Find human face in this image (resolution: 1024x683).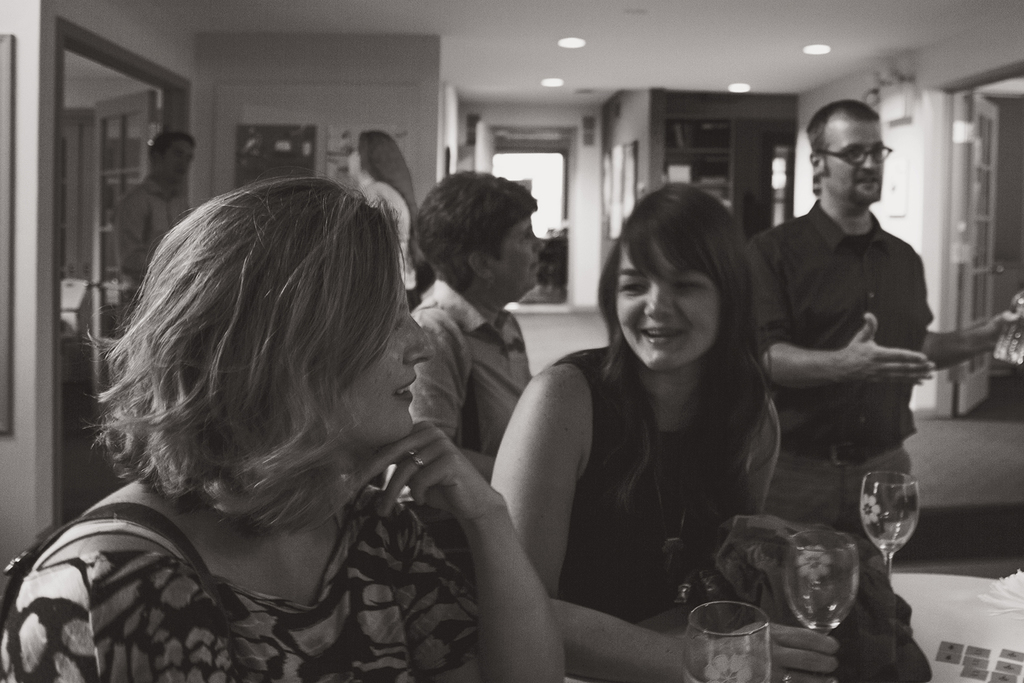
(339,286,432,451).
